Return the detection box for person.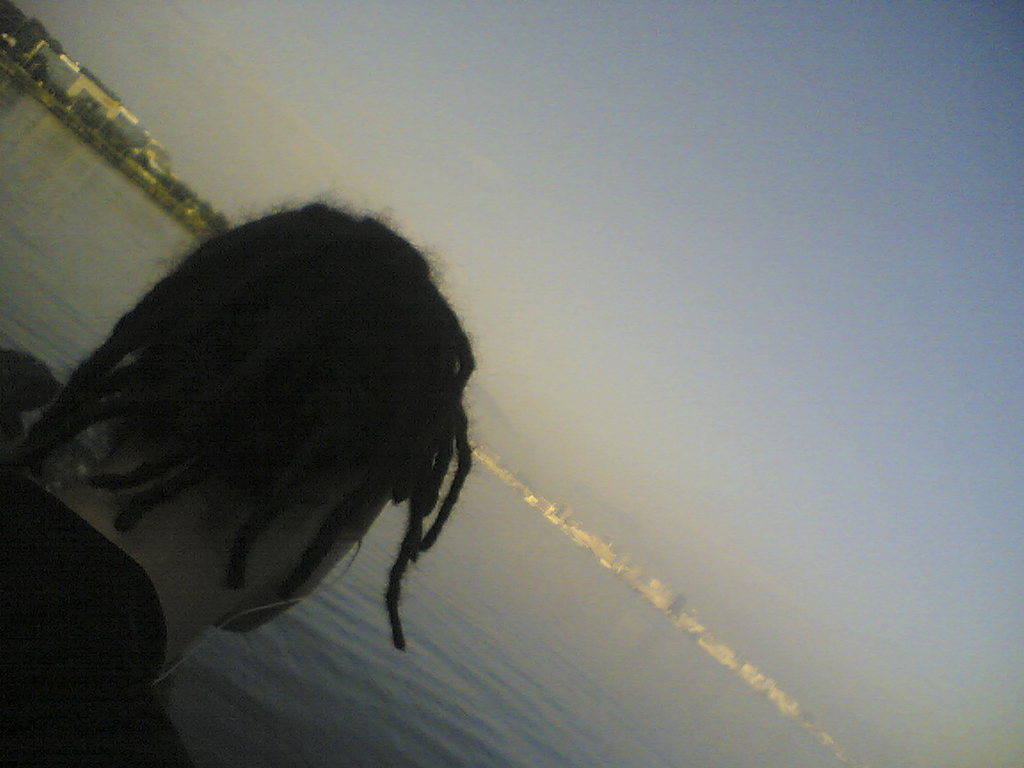
box=[0, 178, 477, 767].
